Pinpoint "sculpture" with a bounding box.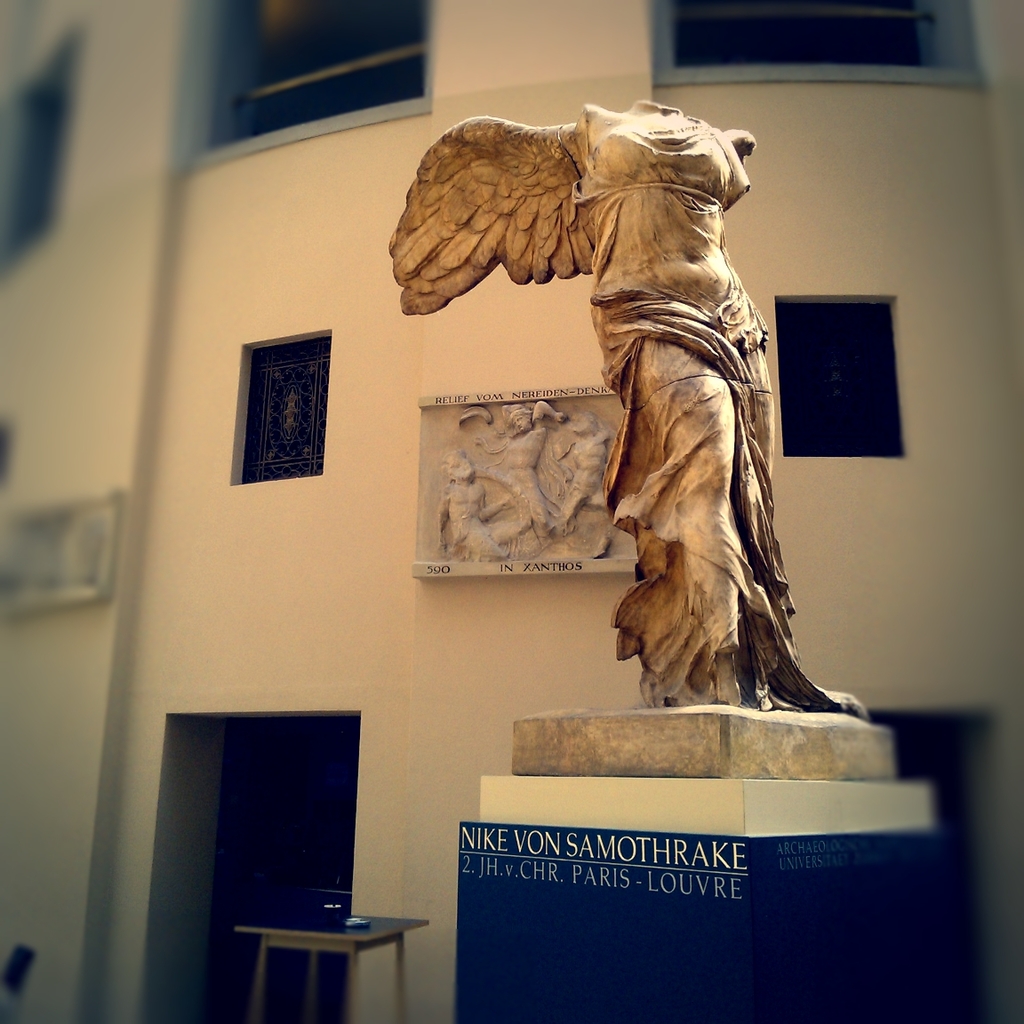
<region>414, 94, 868, 732</region>.
